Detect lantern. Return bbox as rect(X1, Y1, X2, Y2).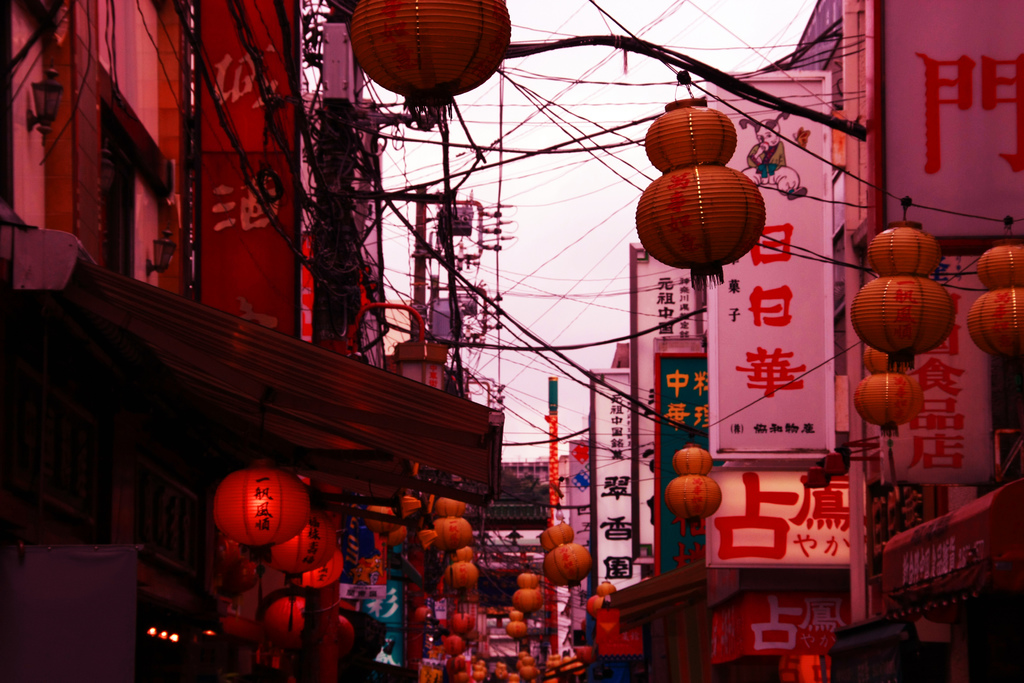
rect(351, 0, 509, 117).
